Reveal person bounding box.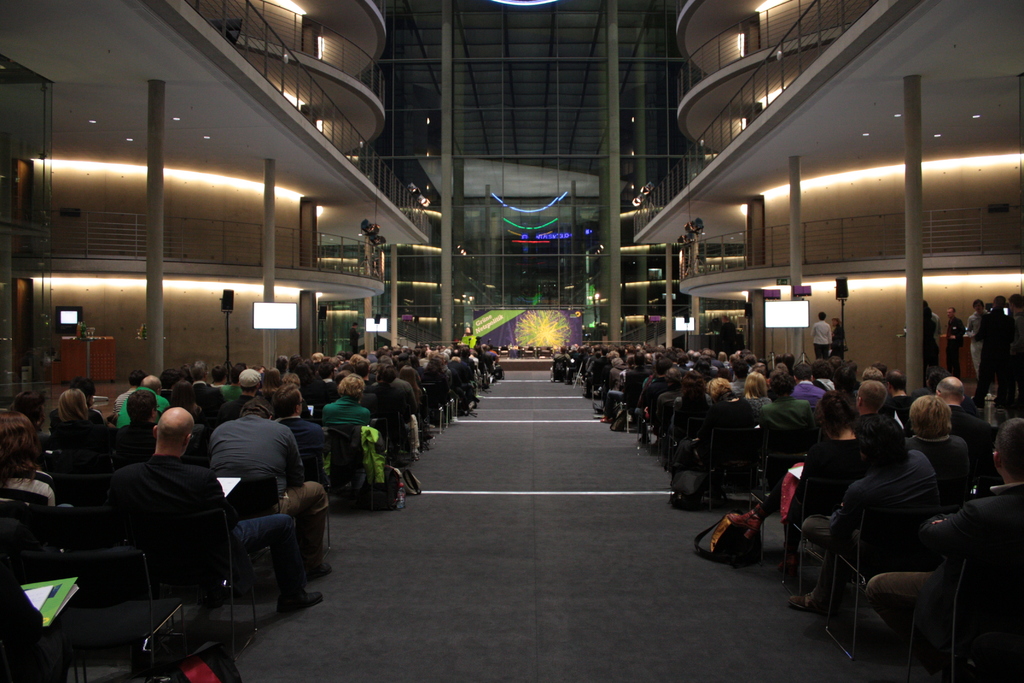
Revealed: l=131, t=413, r=329, b=611.
